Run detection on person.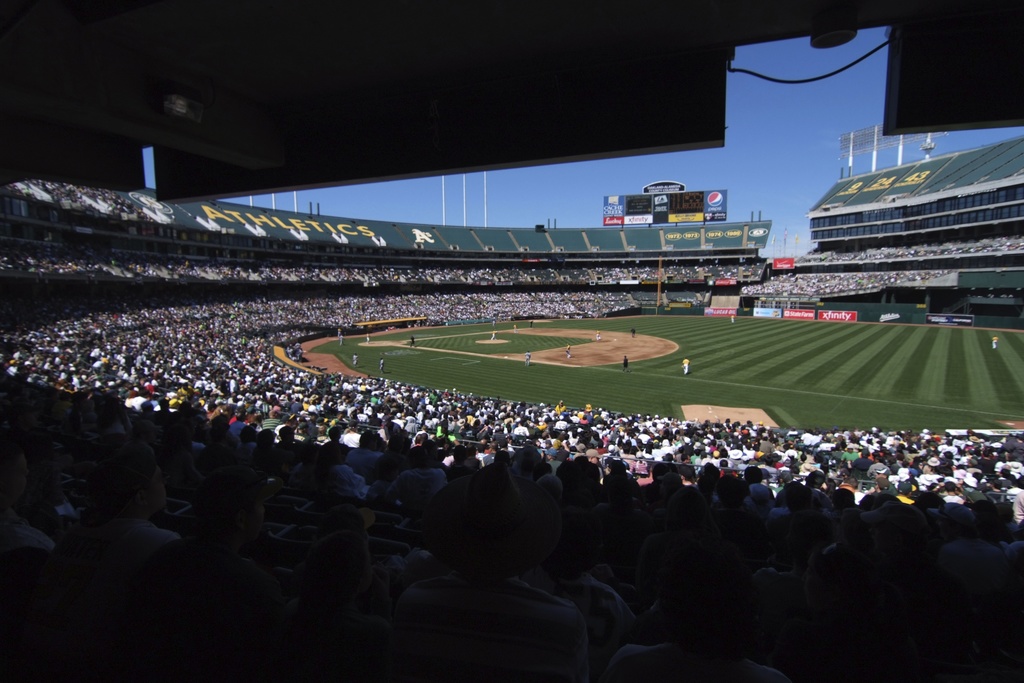
Result: x1=412 y1=334 x2=420 y2=356.
